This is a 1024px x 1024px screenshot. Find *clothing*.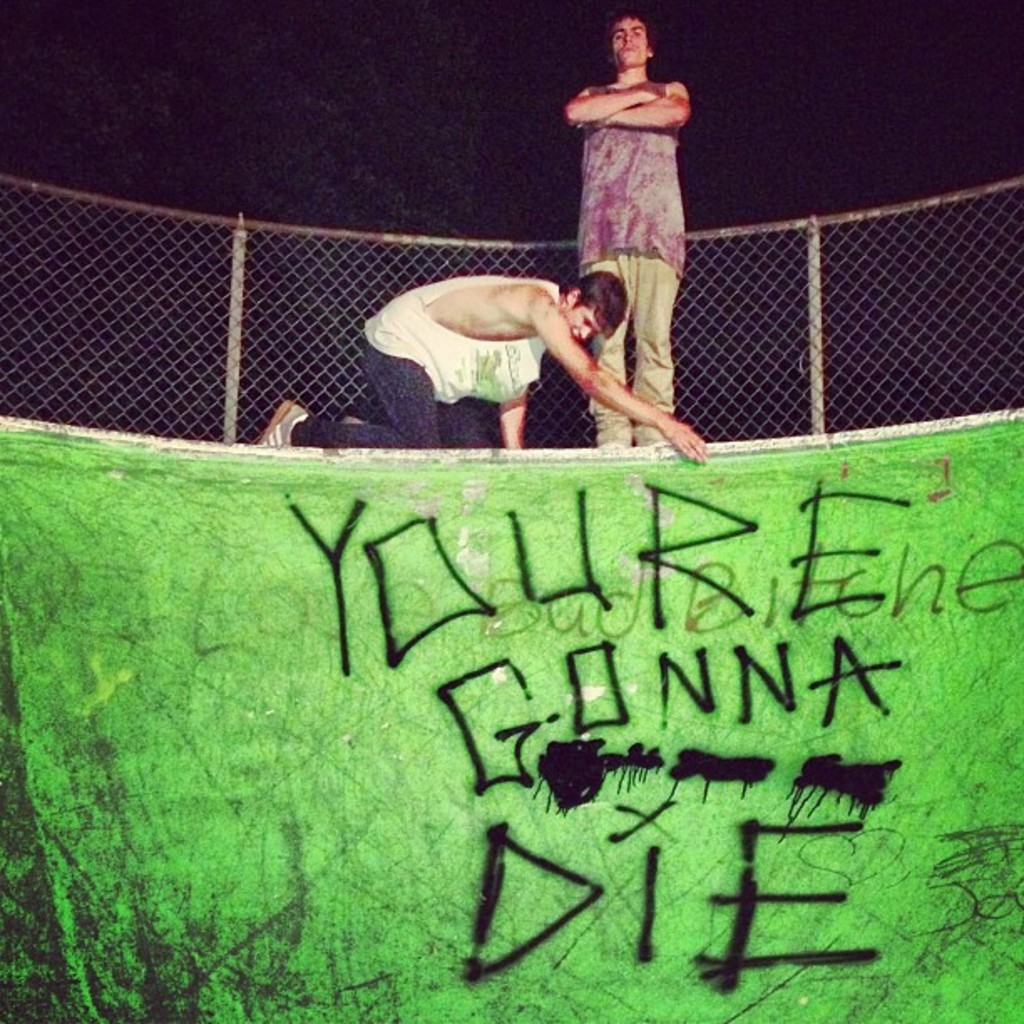
Bounding box: box(574, 70, 666, 453).
